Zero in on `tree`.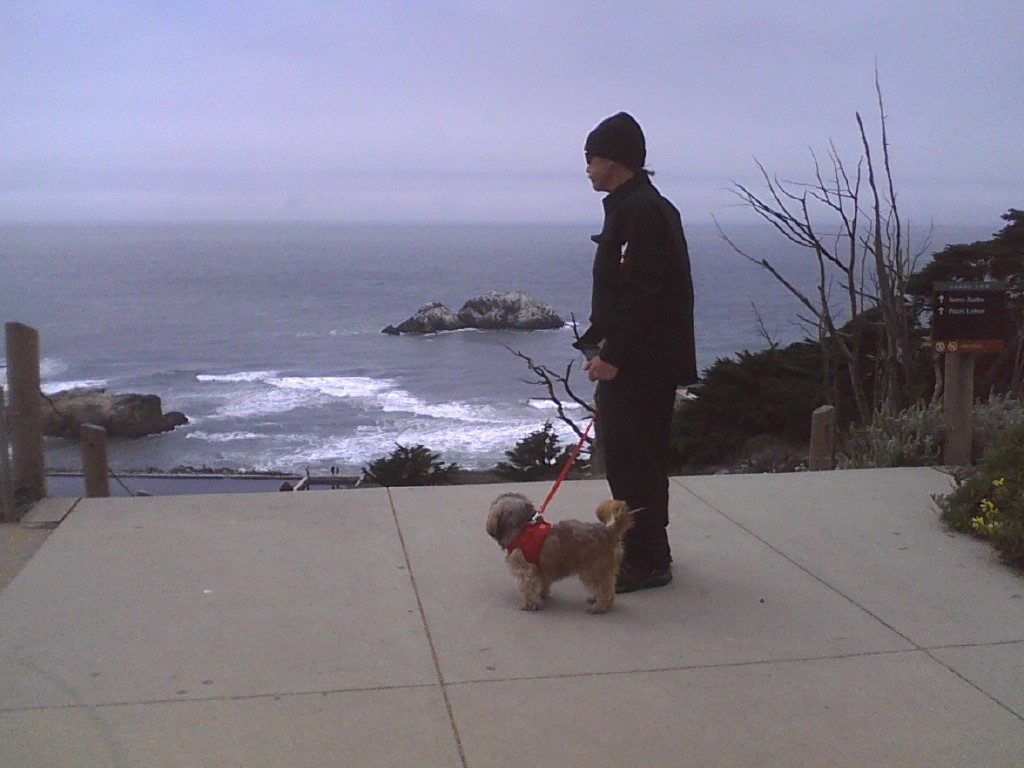
Zeroed in: 707, 71, 954, 477.
